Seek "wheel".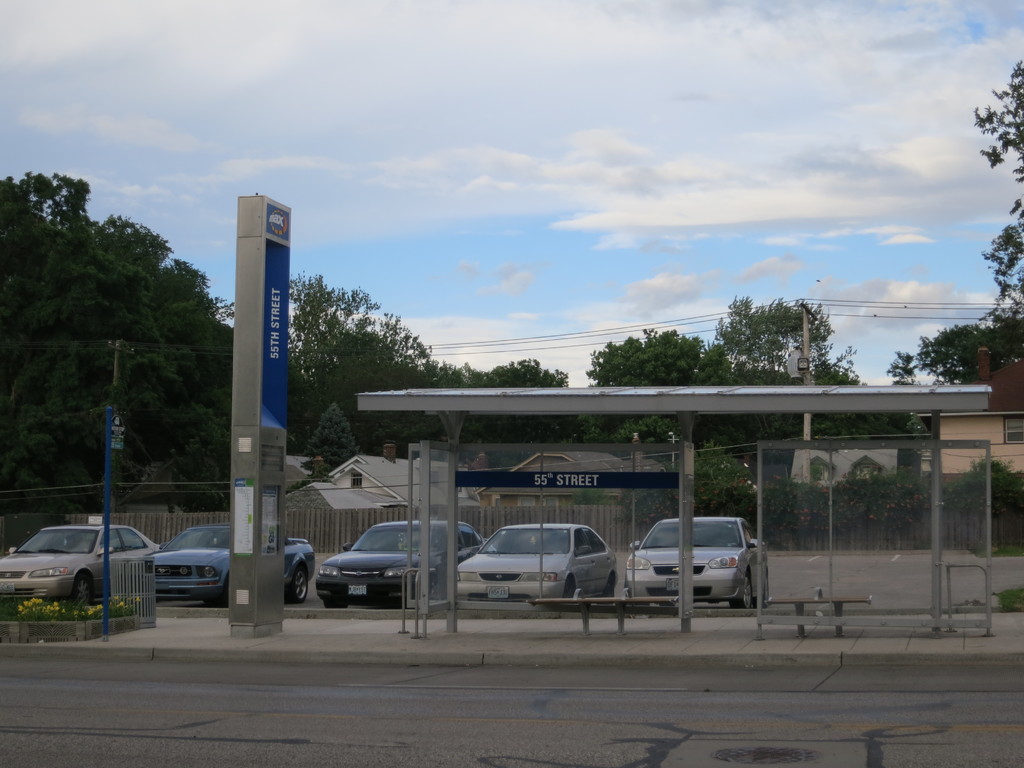
bbox(321, 601, 348, 611).
